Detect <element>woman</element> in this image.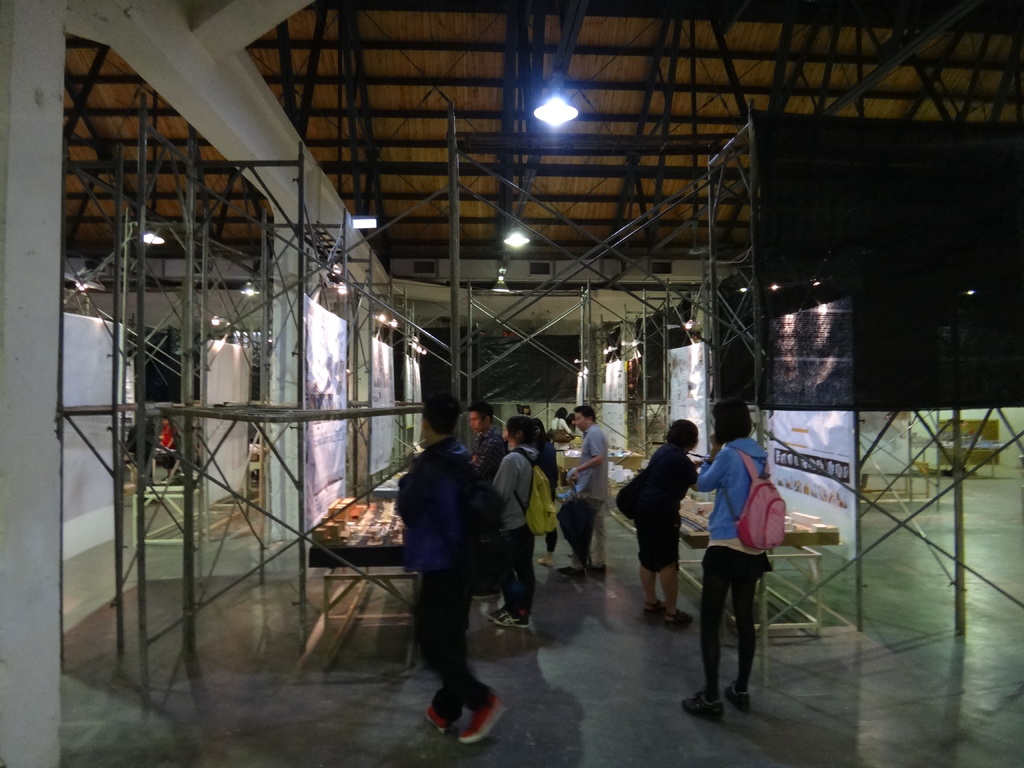
Detection: x1=156, y1=415, x2=177, y2=477.
